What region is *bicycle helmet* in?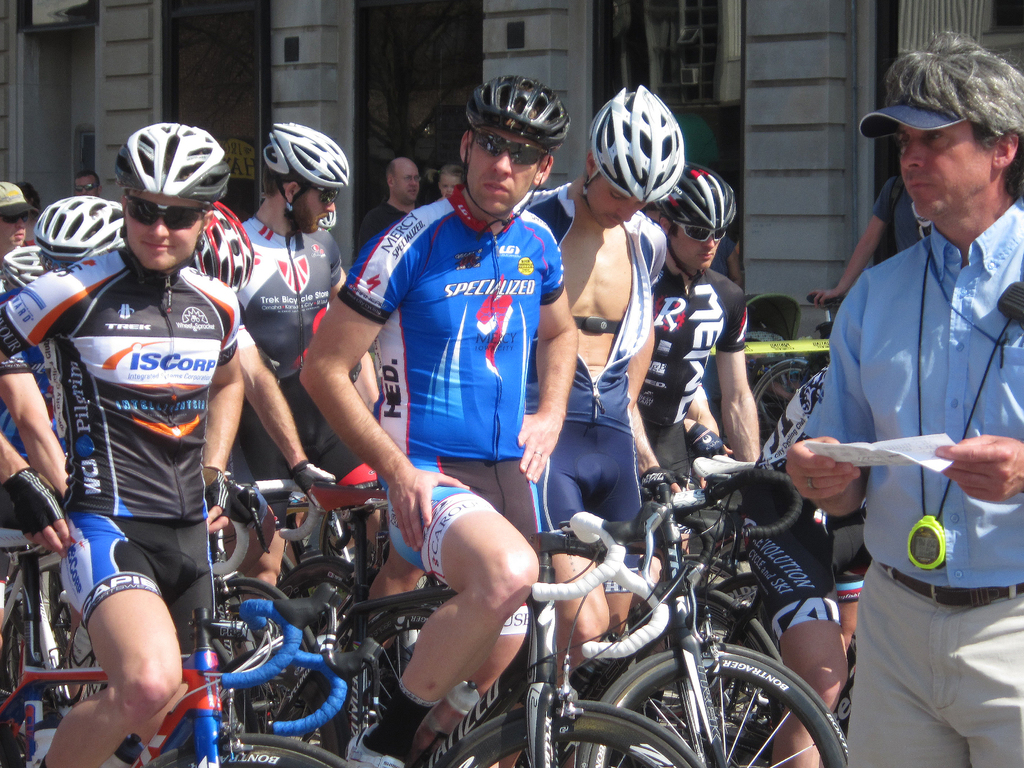
bbox=(660, 157, 739, 229).
